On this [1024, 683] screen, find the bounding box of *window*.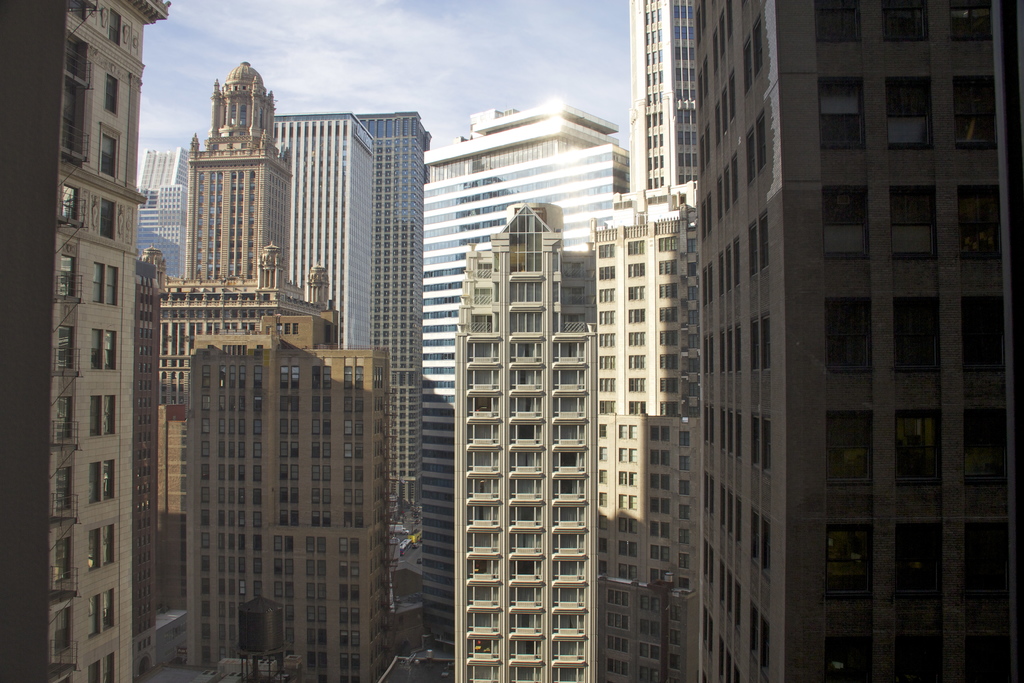
Bounding box: 60 395 75 440.
